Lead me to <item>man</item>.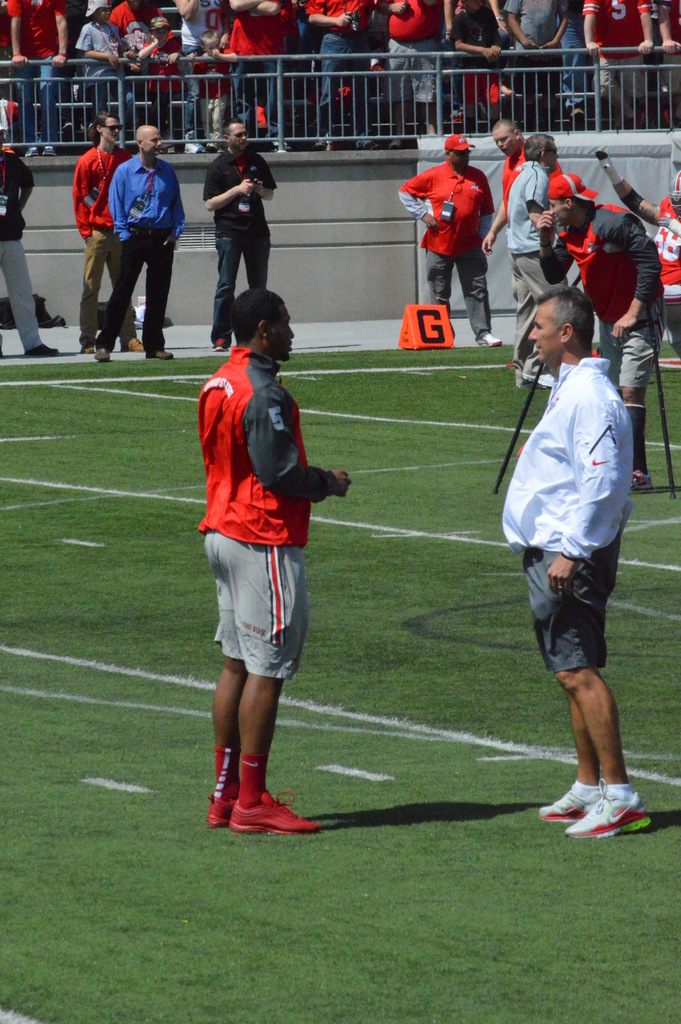
Lead to Rect(0, 145, 60, 358).
